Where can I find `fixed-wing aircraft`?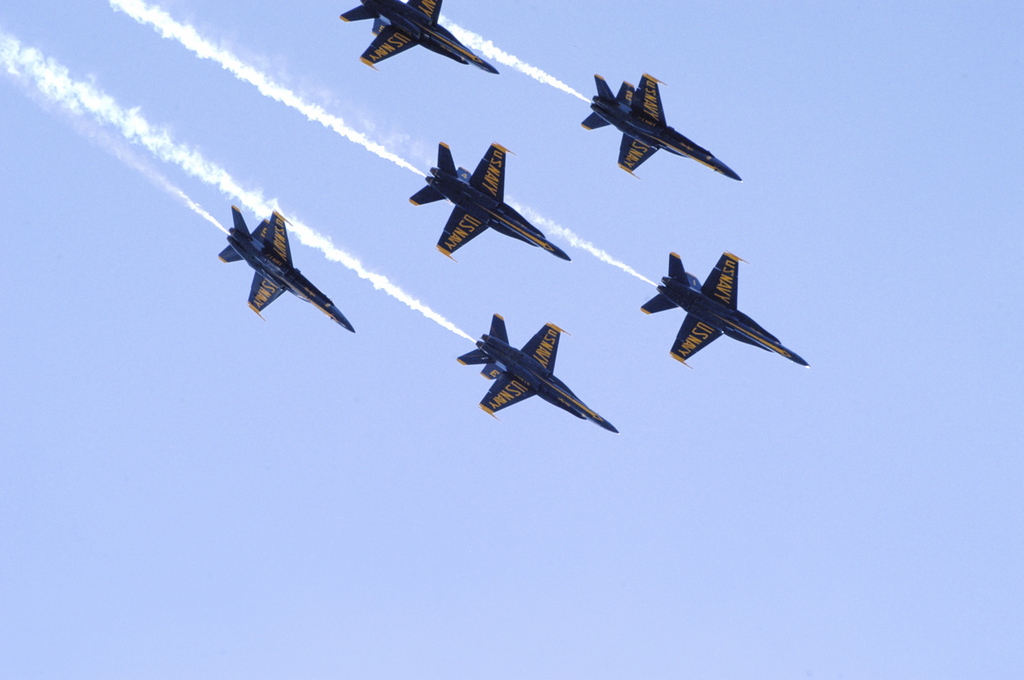
You can find it at rect(452, 308, 621, 433).
